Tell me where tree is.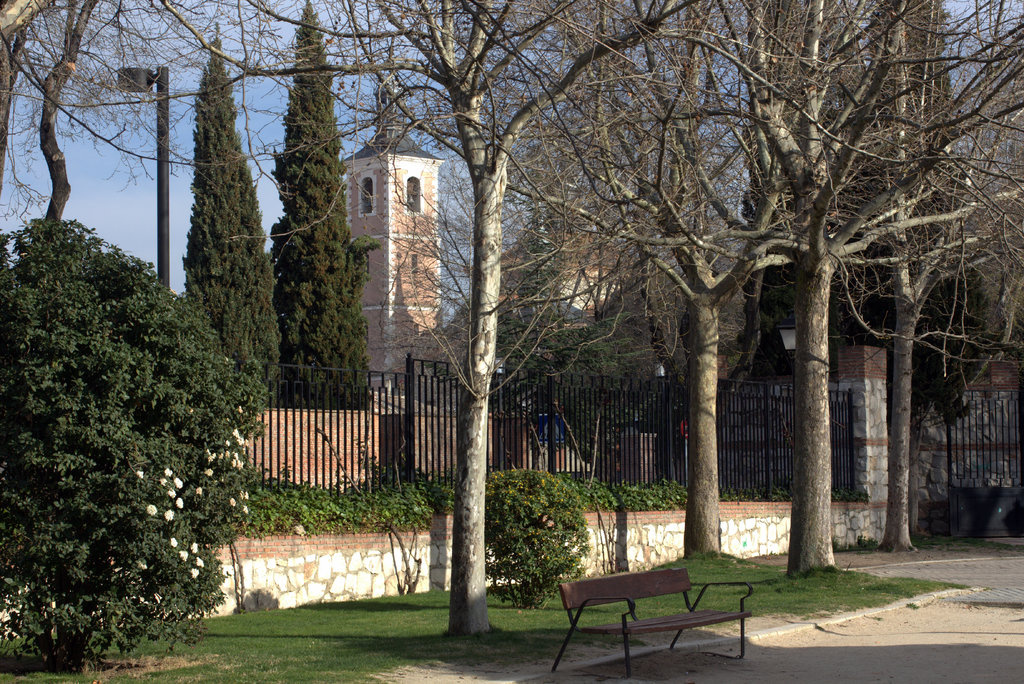
tree is at 0:218:250:669.
